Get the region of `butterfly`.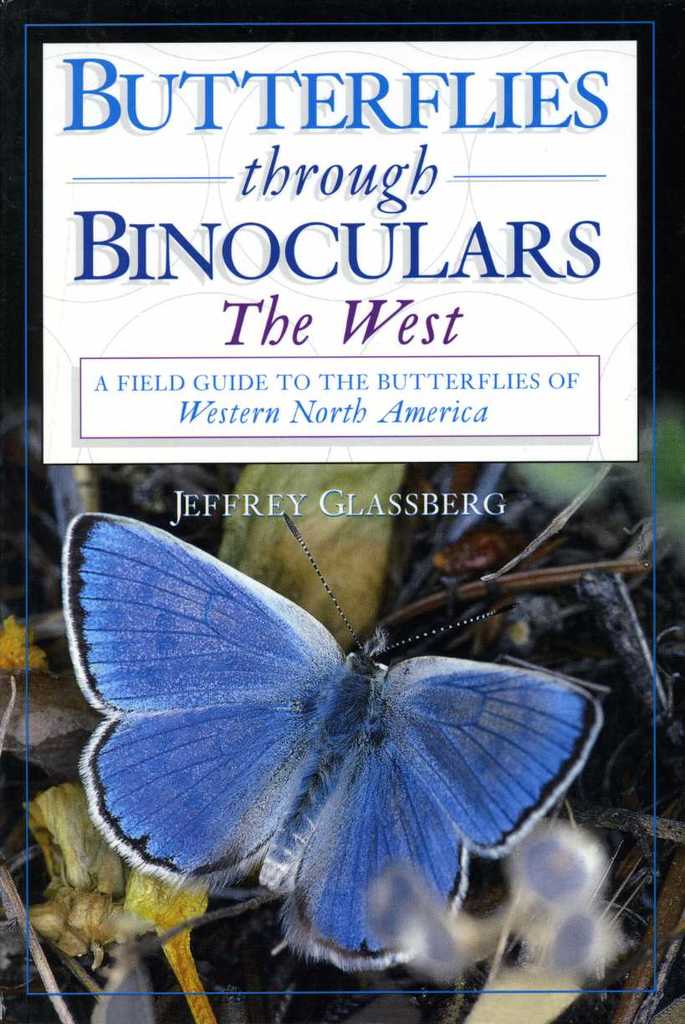
pyautogui.locateOnScreen(51, 462, 631, 968).
